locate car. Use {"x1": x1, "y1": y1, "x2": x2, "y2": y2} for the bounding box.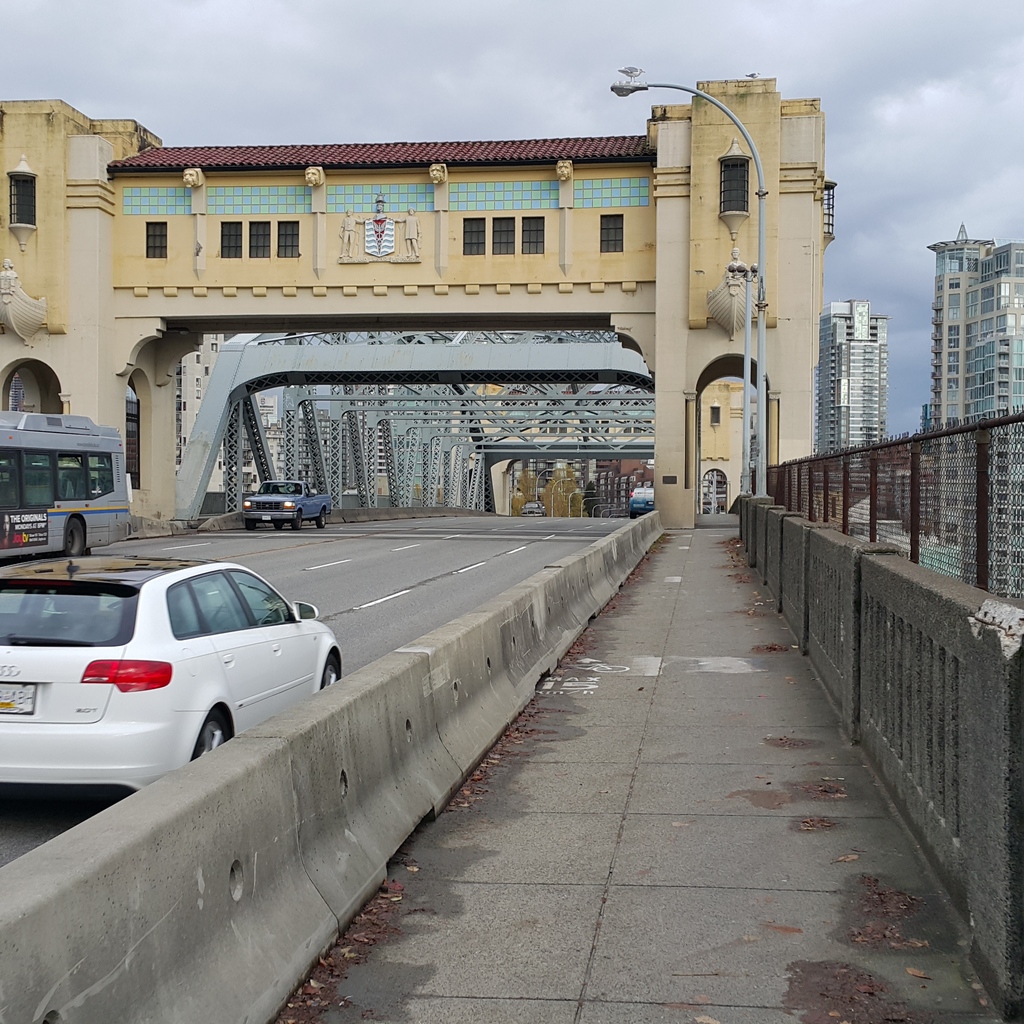
{"x1": 632, "y1": 490, "x2": 660, "y2": 515}.
